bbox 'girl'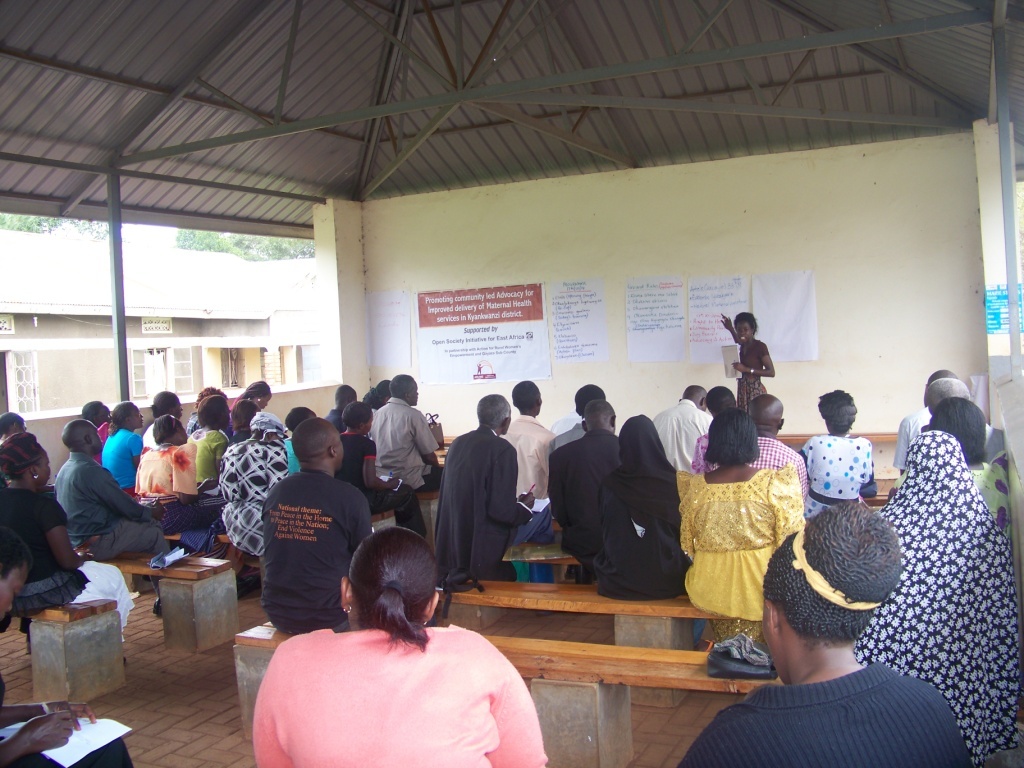
BBox(181, 395, 244, 487)
